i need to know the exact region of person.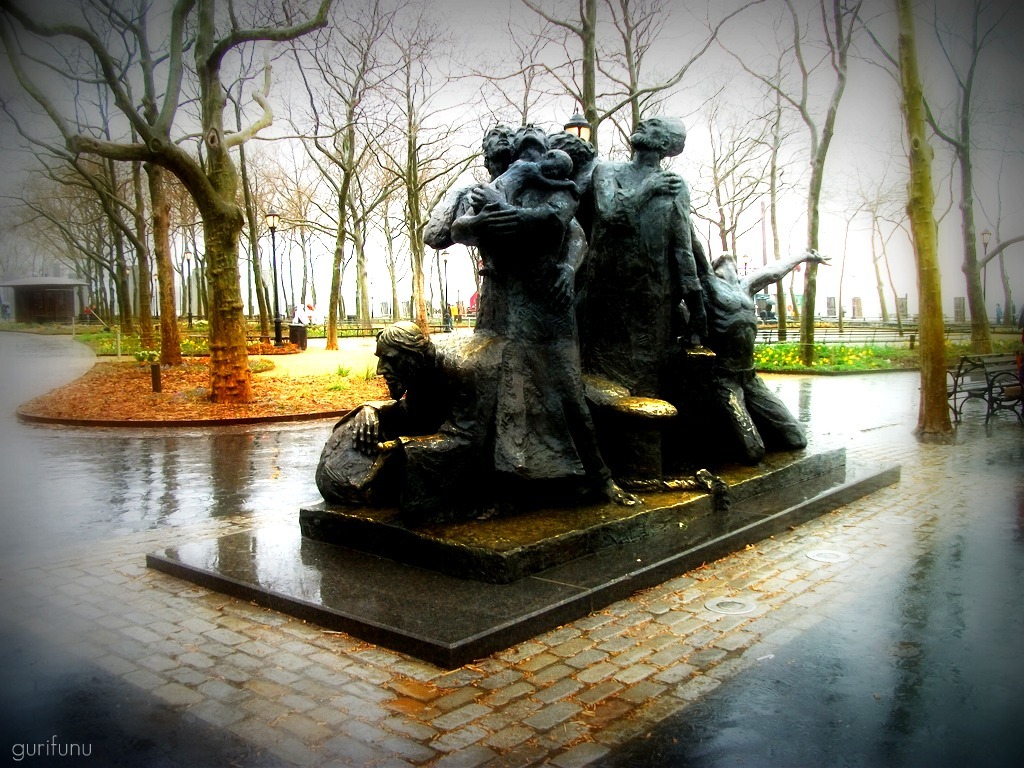
Region: box(419, 128, 520, 330).
